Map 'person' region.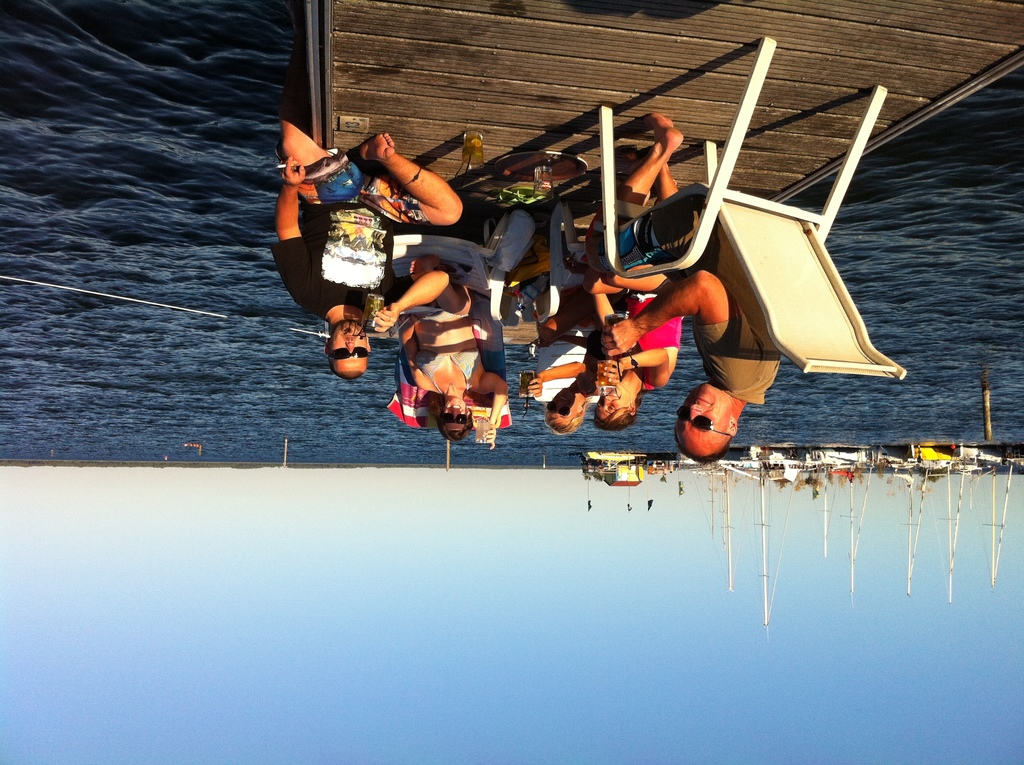
Mapped to 271 0 463 382.
